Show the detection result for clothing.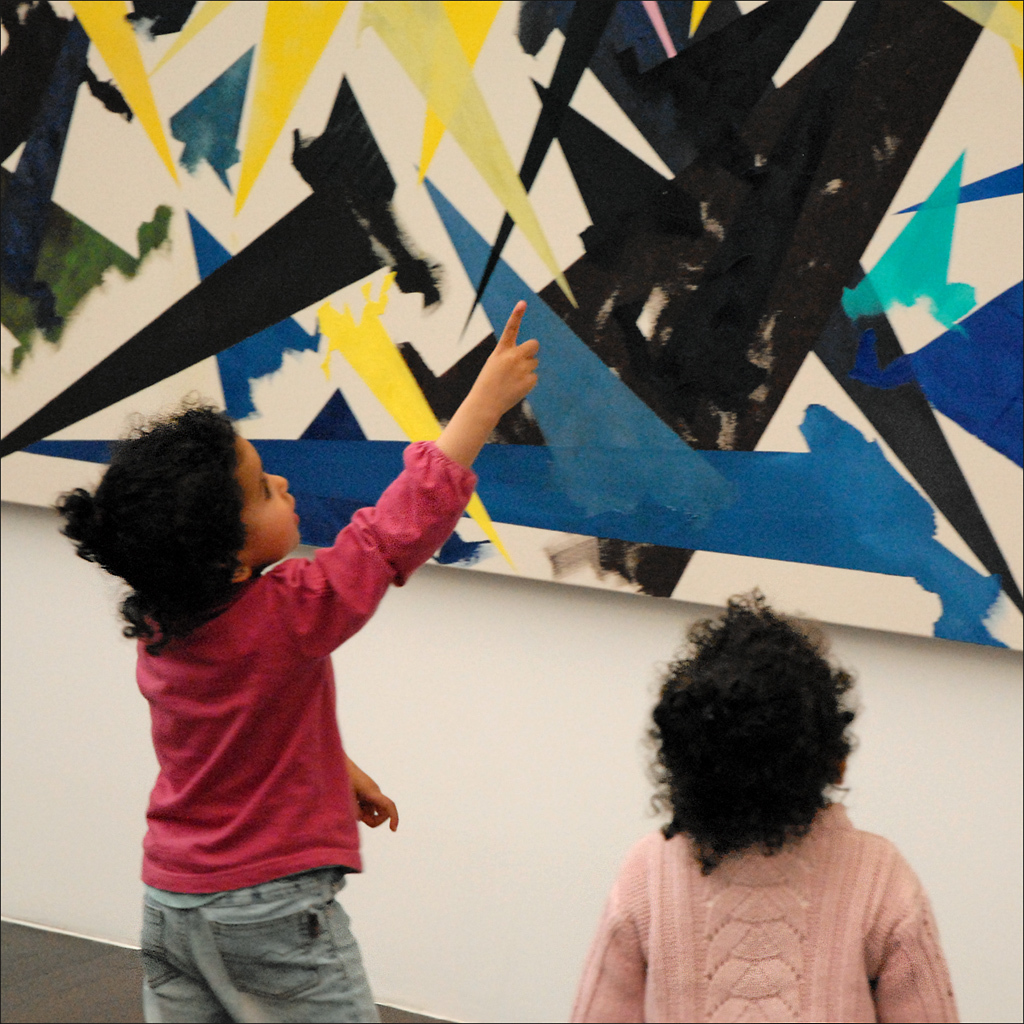
570 772 950 1019.
